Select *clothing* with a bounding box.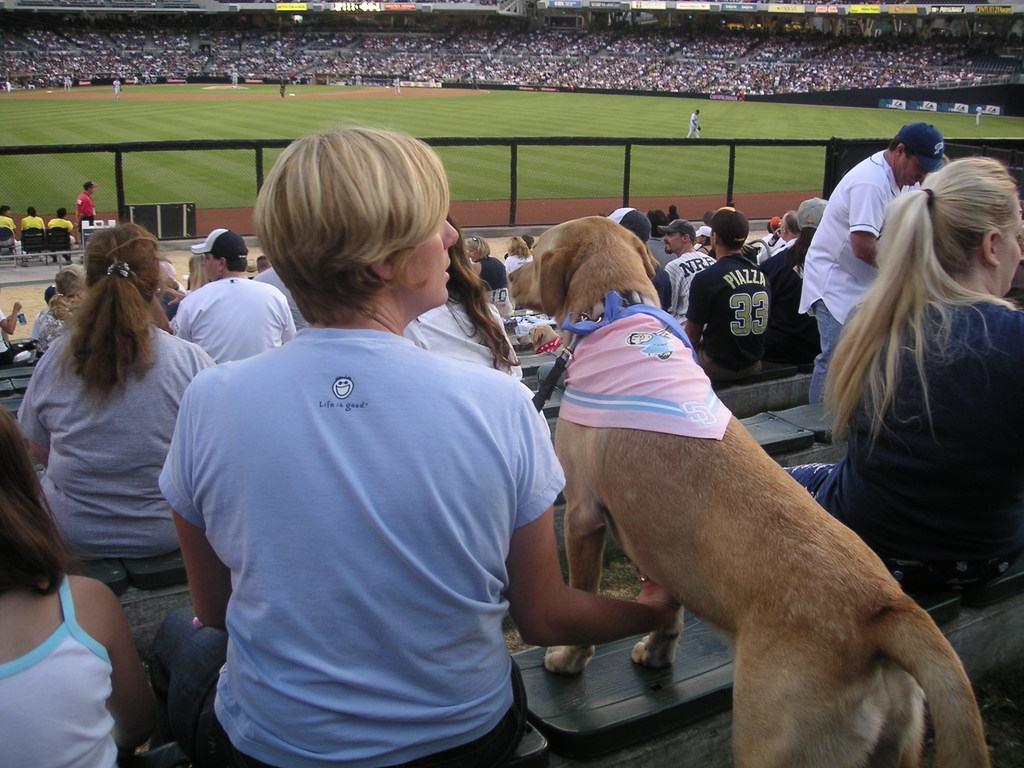
detection(652, 266, 673, 305).
